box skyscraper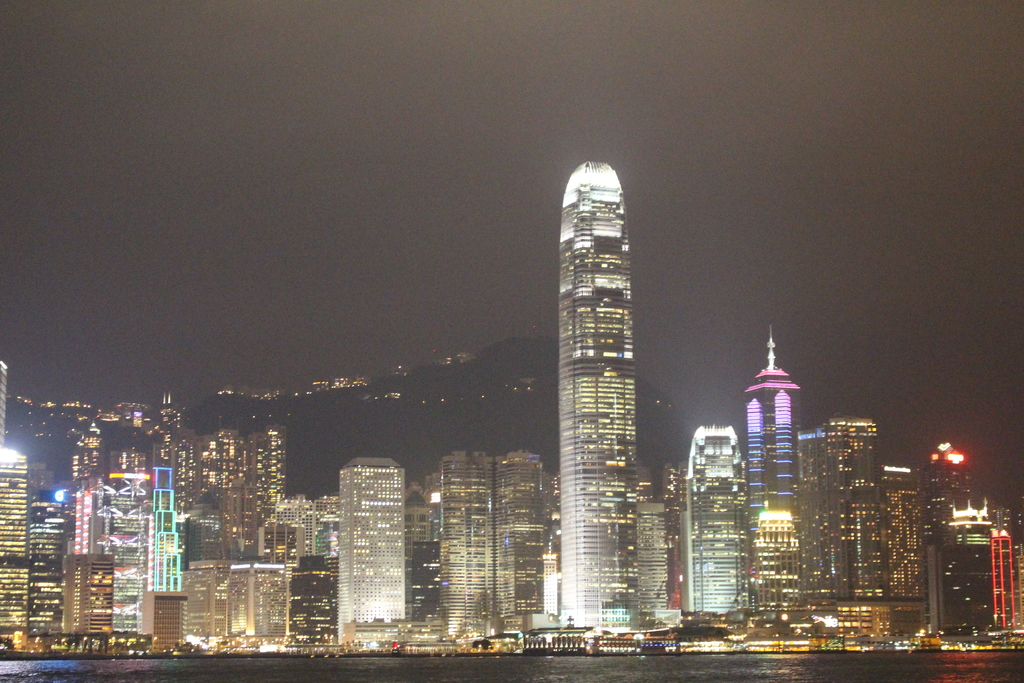
detection(335, 456, 406, 638)
